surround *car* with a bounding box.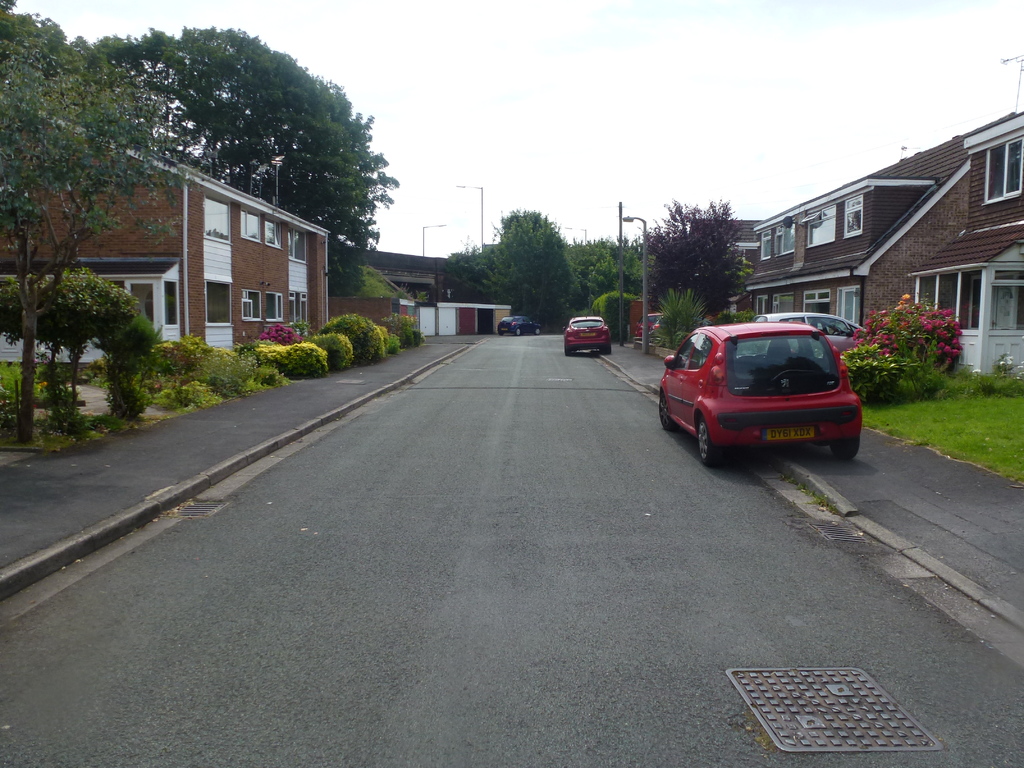
Rect(749, 311, 867, 353).
